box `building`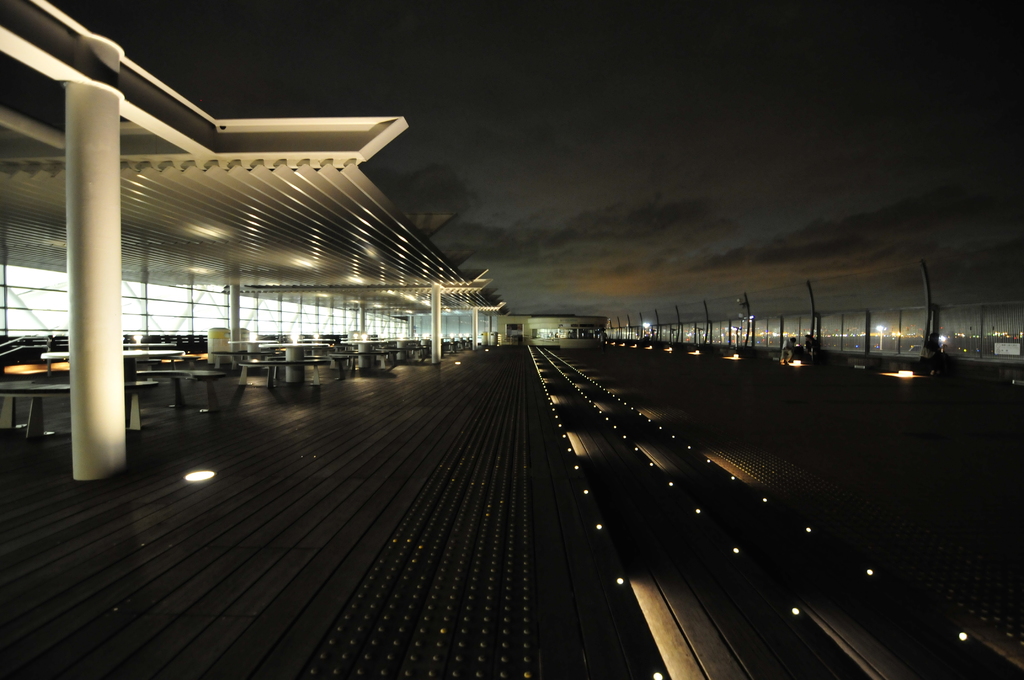
(0,0,502,478)
